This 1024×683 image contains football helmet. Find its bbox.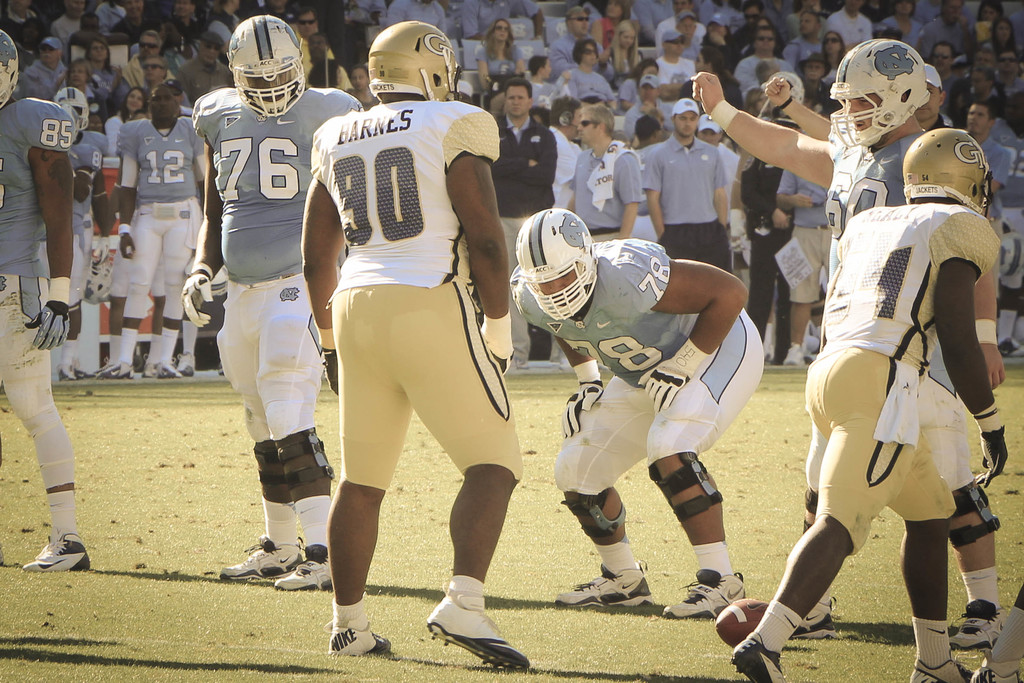
bbox(892, 120, 996, 217).
